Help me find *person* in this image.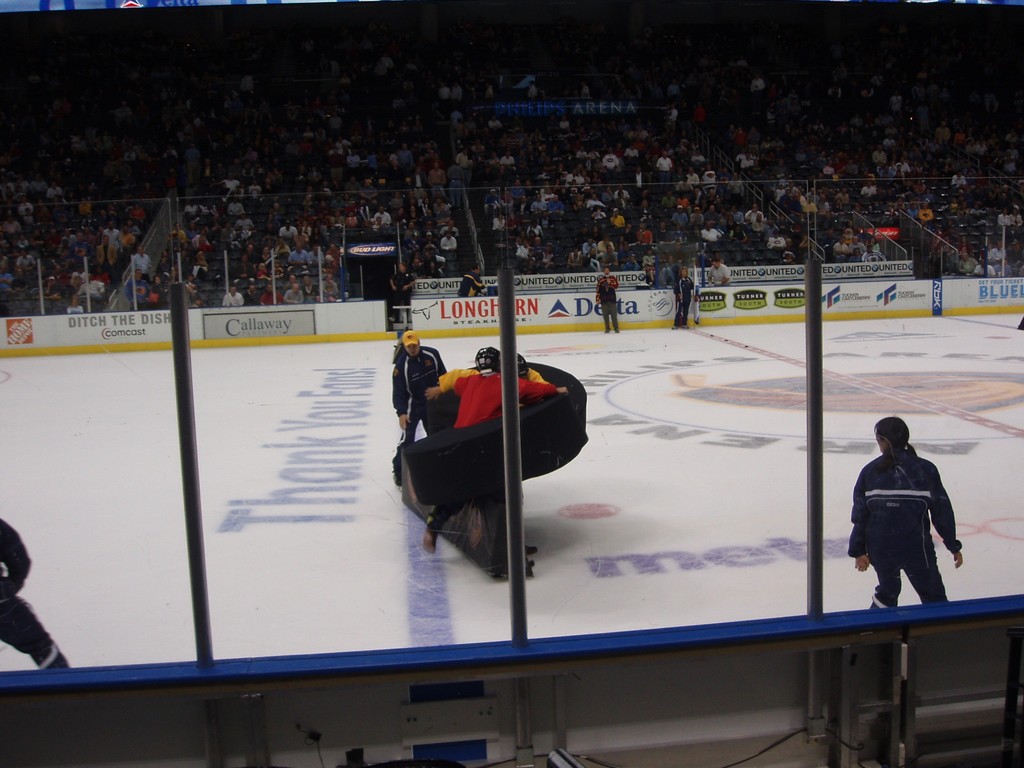
Found it: [952,173,968,183].
